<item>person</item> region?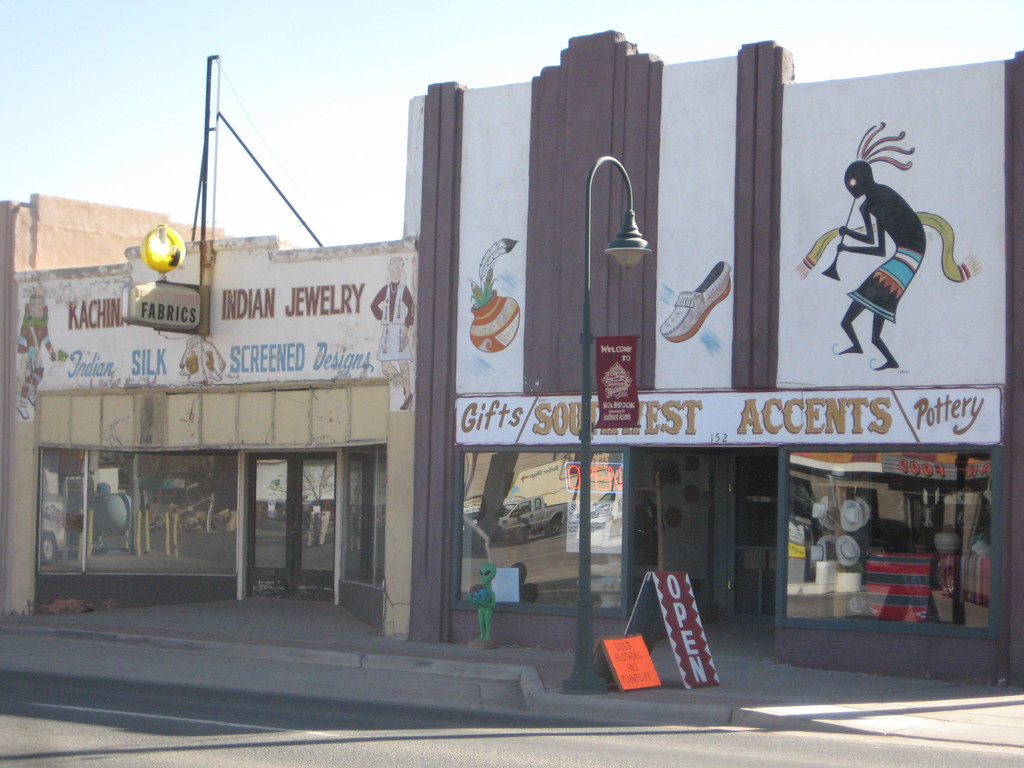
locate(817, 147, 940, 375)
